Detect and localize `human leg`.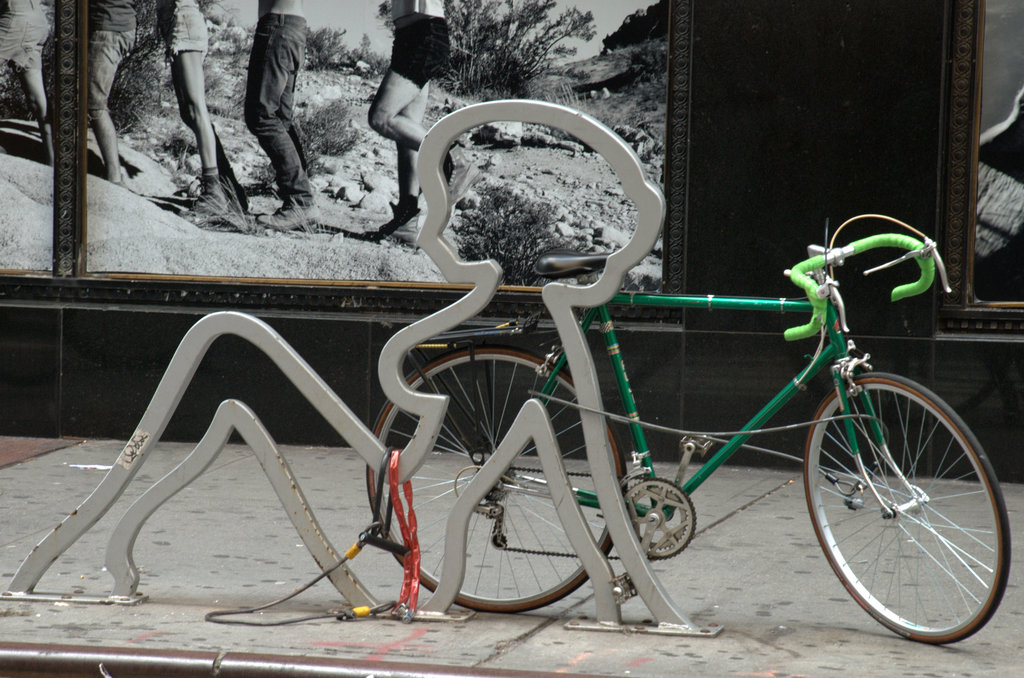
Localized at <bbox>180, 23, 230, 218</bbox>.
